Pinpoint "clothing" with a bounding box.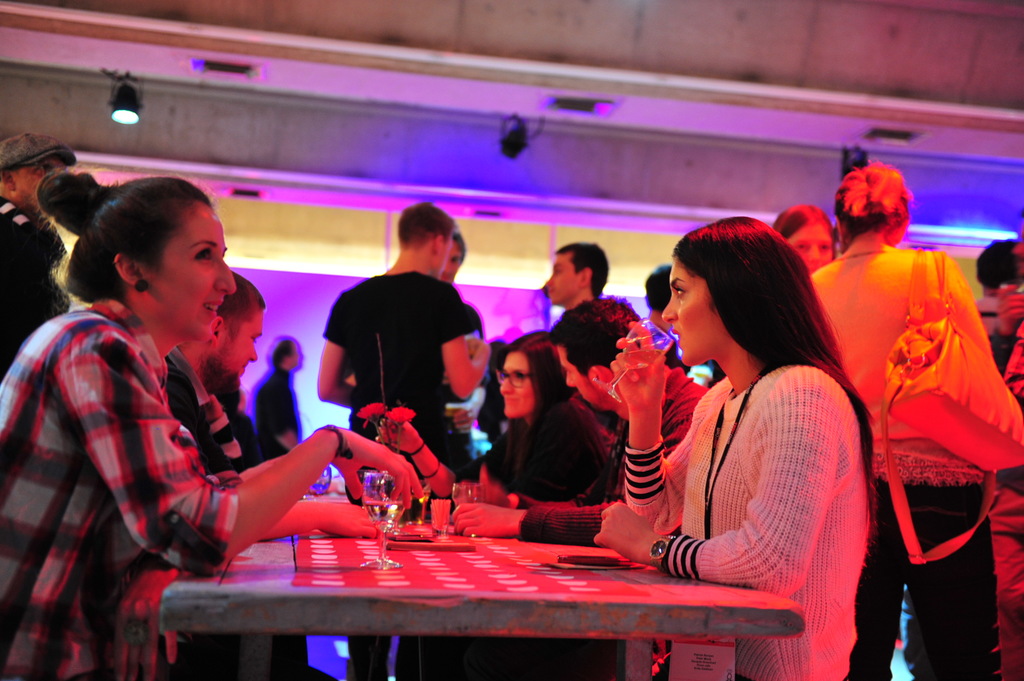
(left=163, top=342, right=252, bottom=474).
